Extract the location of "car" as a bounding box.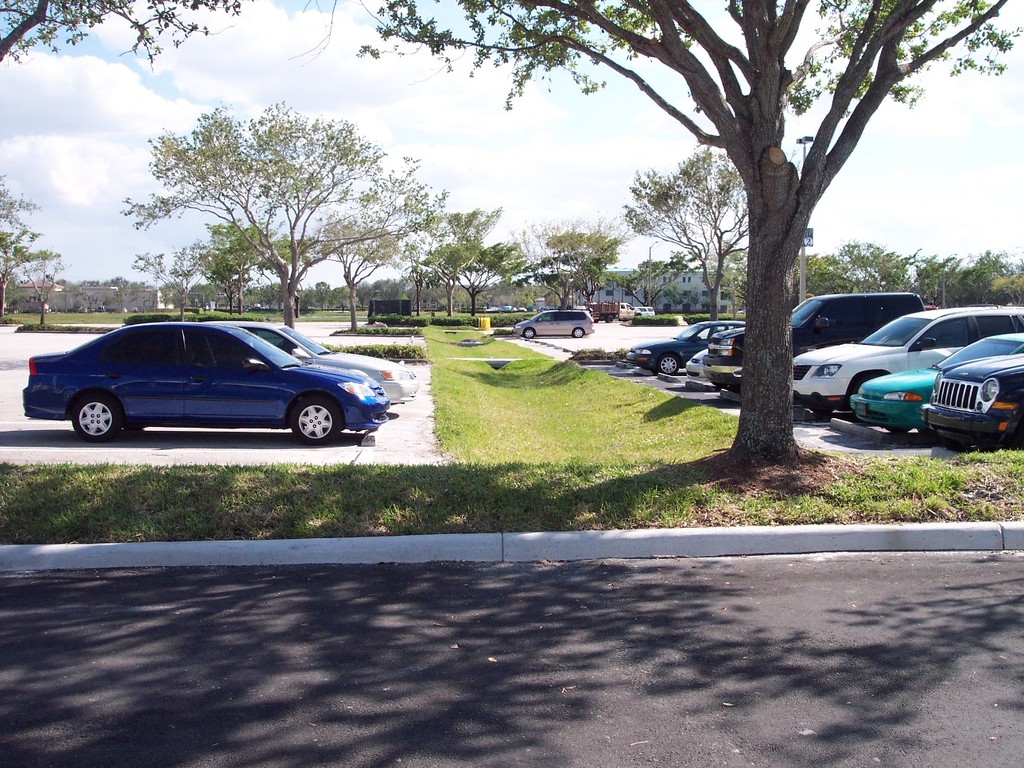
bbox(217, 319, 421, 404).
